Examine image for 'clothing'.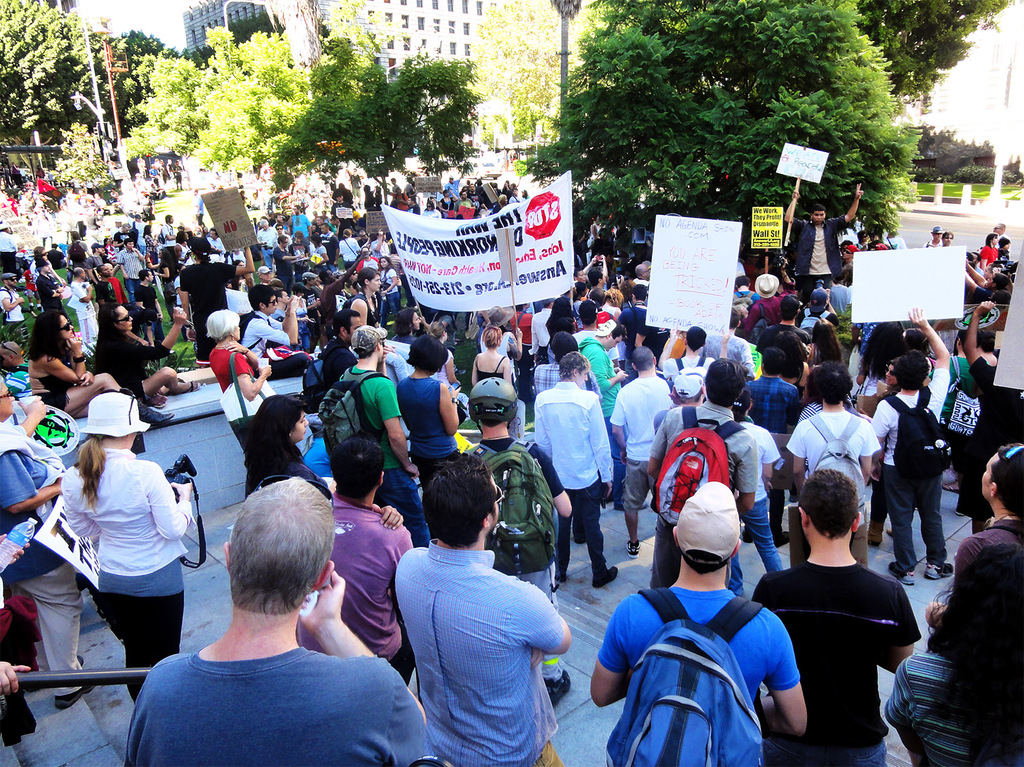
Examination result: locate(542, 384, 601, 504).
